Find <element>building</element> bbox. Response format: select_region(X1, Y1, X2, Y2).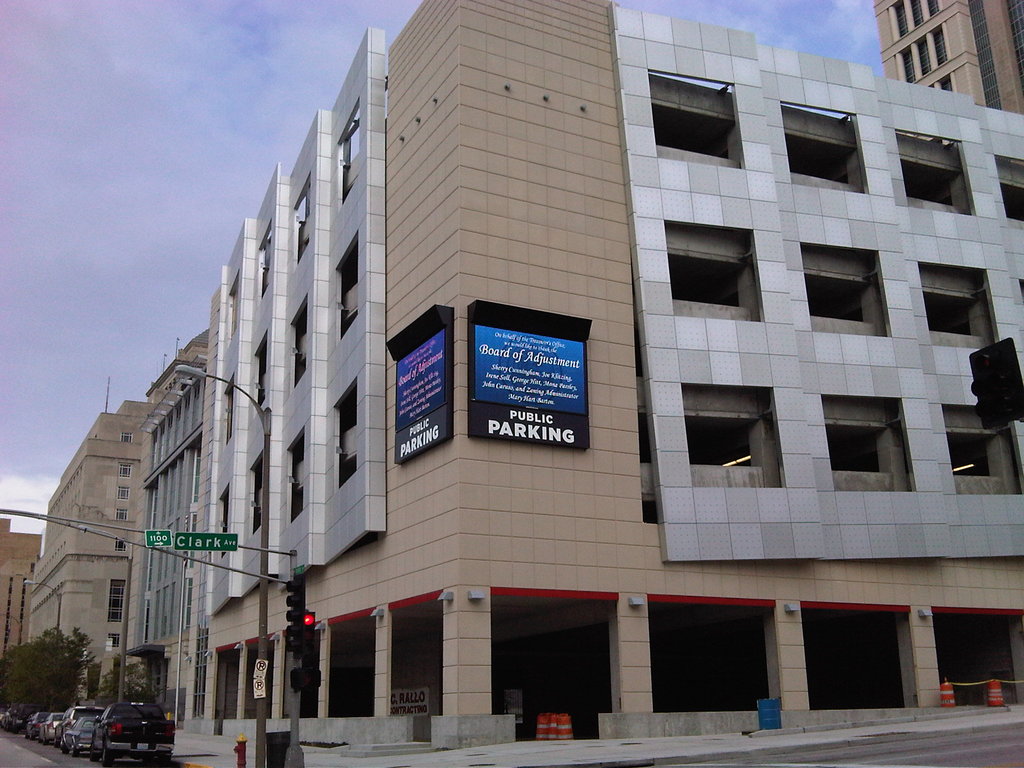
select_region(873, 0, 1023, 115).
